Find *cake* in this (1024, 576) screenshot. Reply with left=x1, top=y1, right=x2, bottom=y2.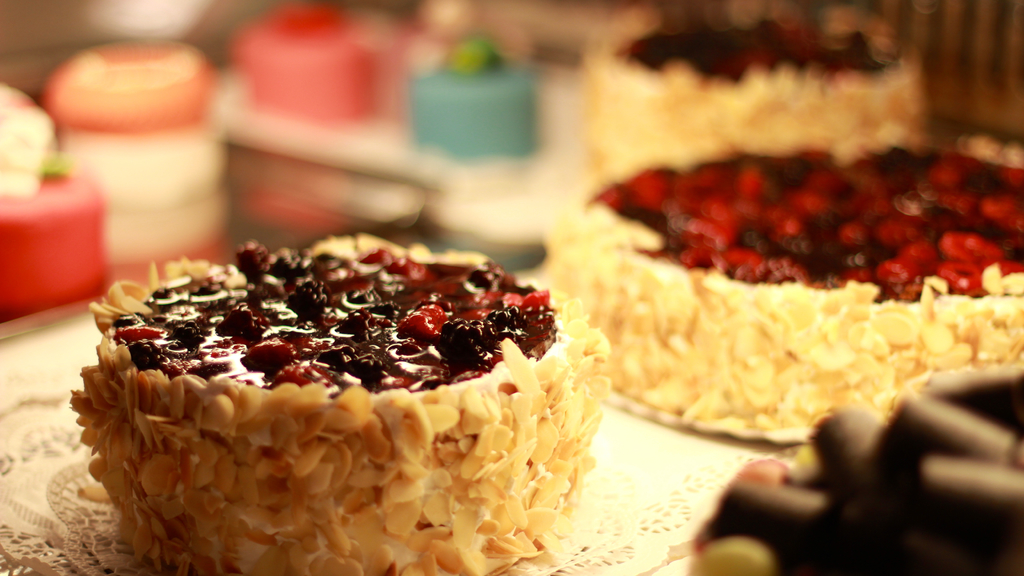
left=543, top=135, right=1023, bottom=431.
